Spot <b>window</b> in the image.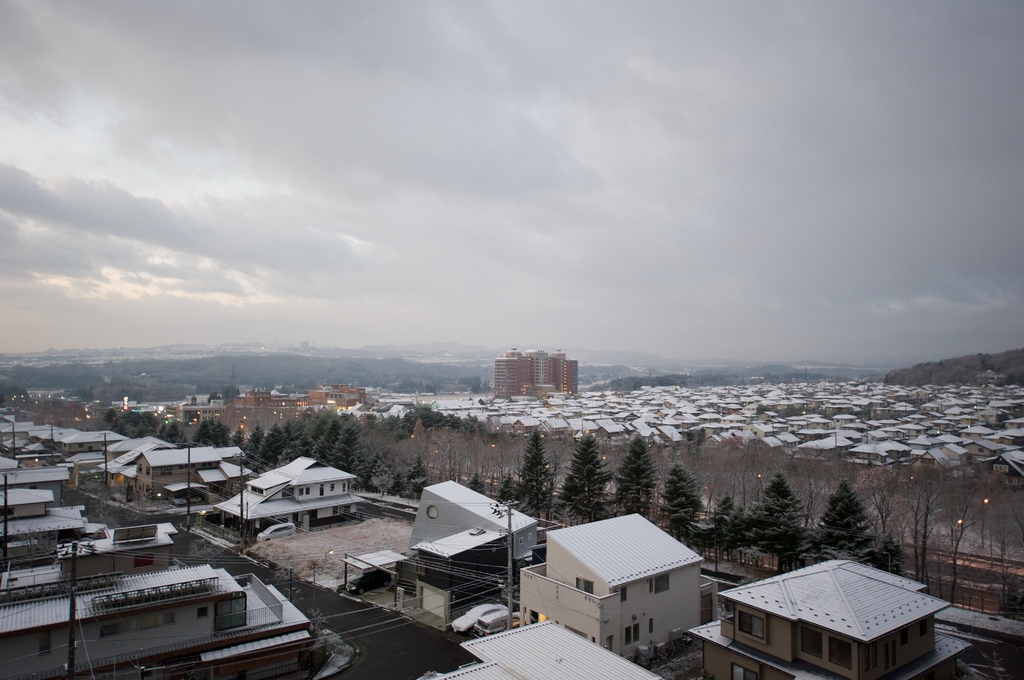
<b>window</b> found at {"x1": 331, "y1": 487, "x2": 333, "y2": 491}.
